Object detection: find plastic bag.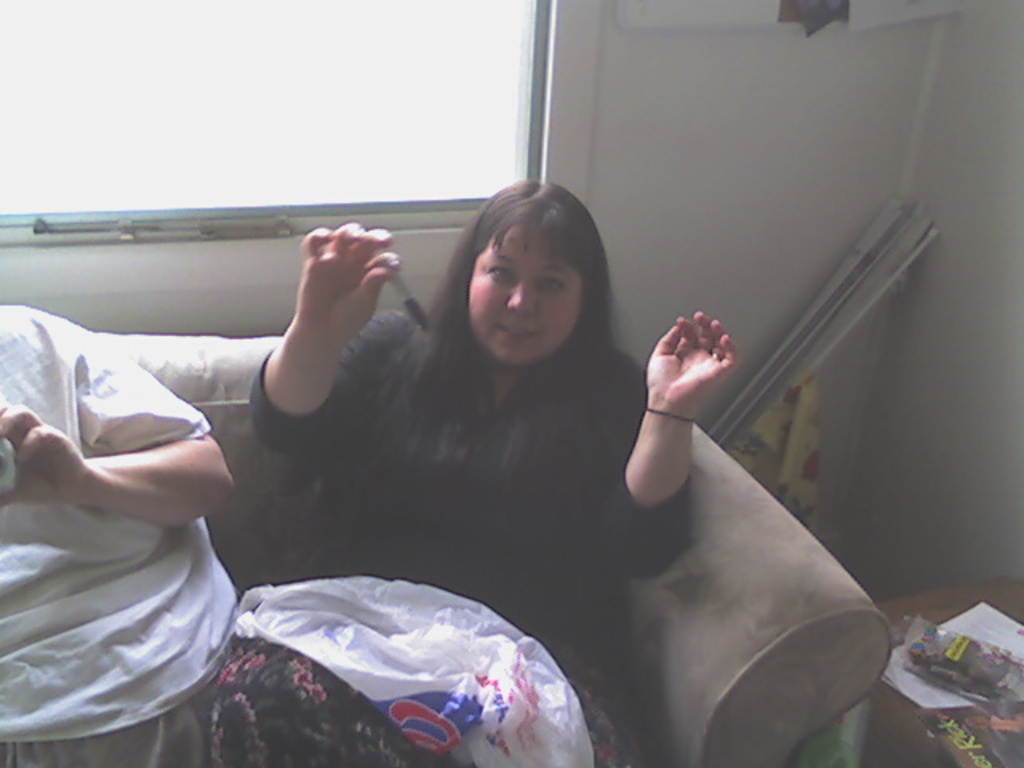
<region>886, 618, 1022, 718</region>.
